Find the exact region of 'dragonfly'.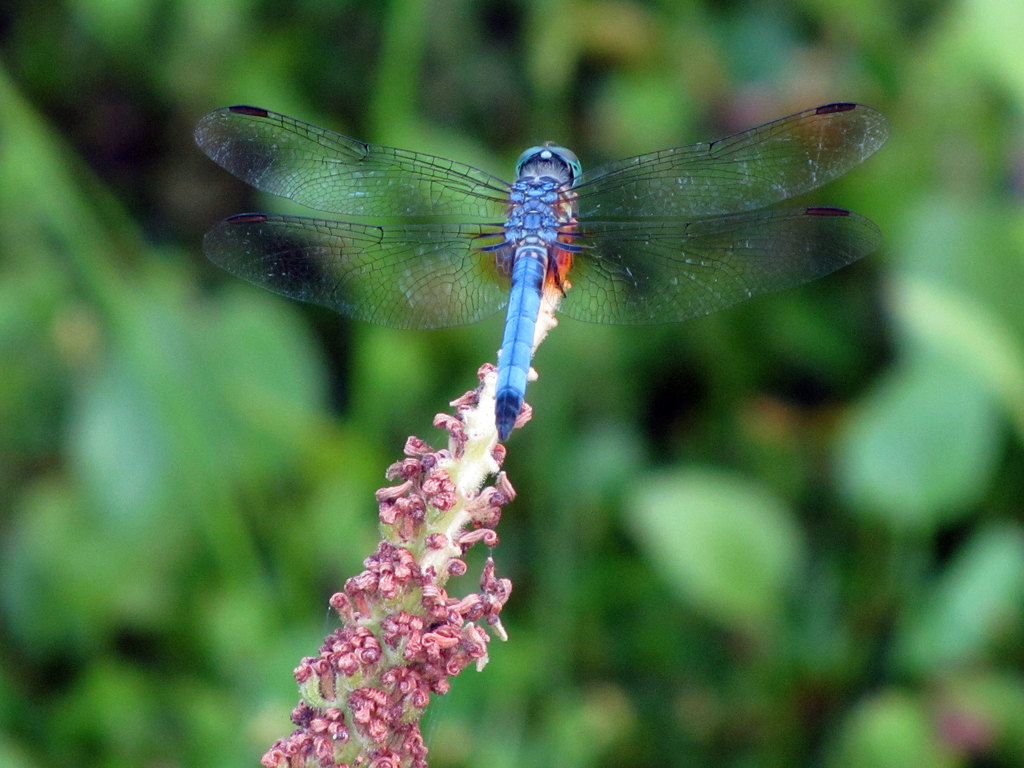
Exact region: left=192, top=103, right=893, bottom=445.
